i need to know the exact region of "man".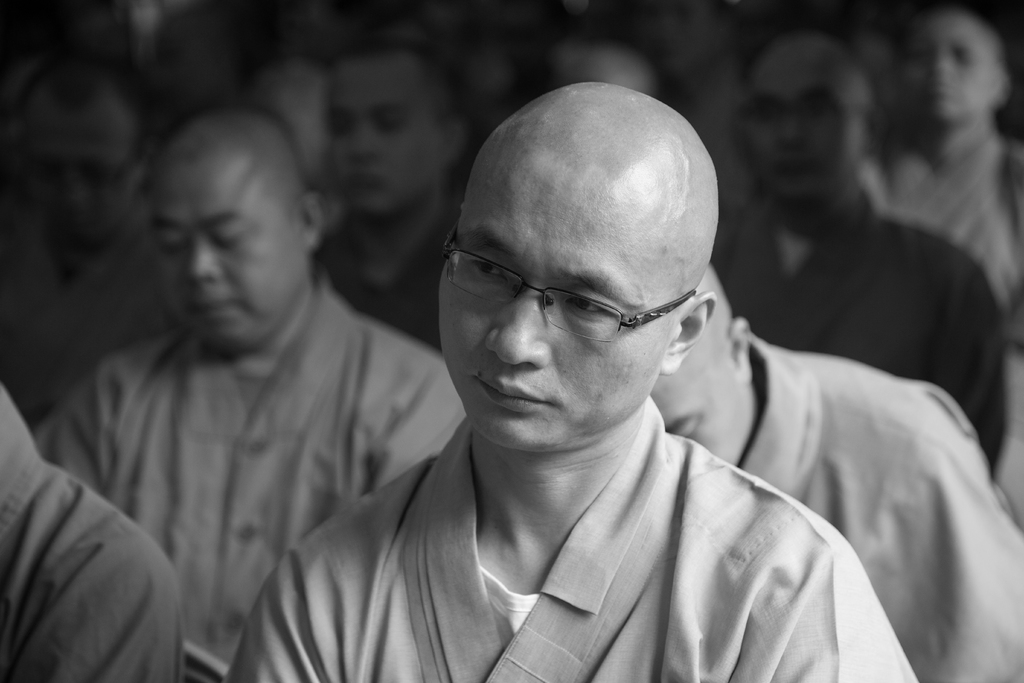
Region: (left=184, top=79, right=938, bottom=664).
